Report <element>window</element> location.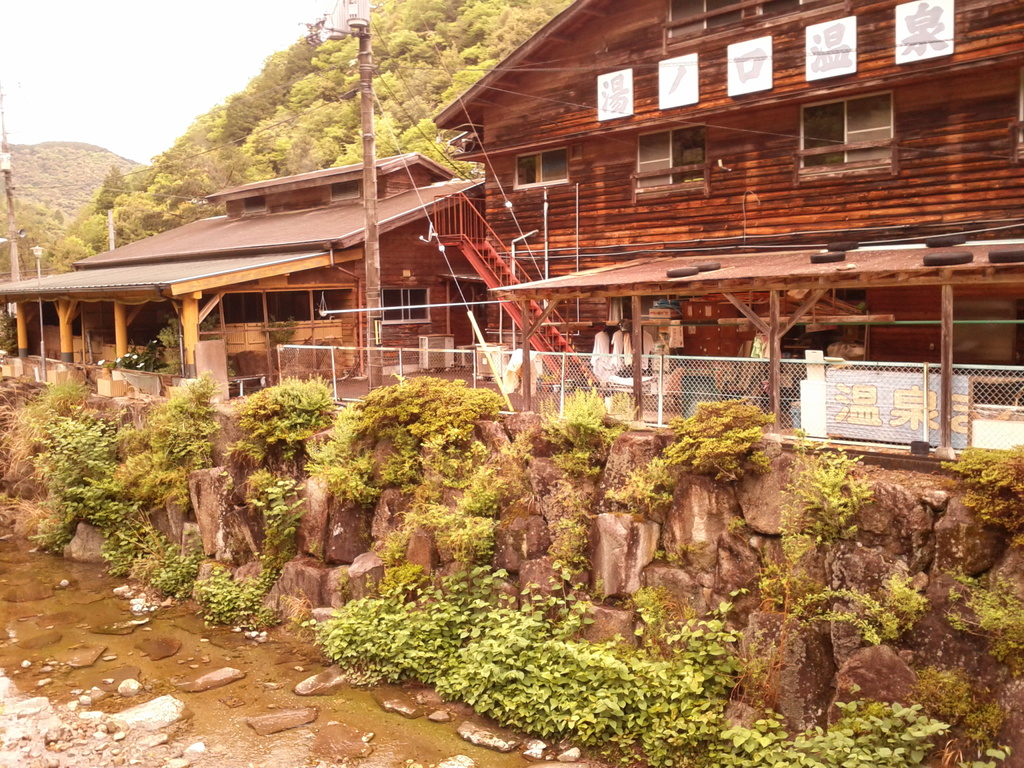
Report: 643,140,706,189.
